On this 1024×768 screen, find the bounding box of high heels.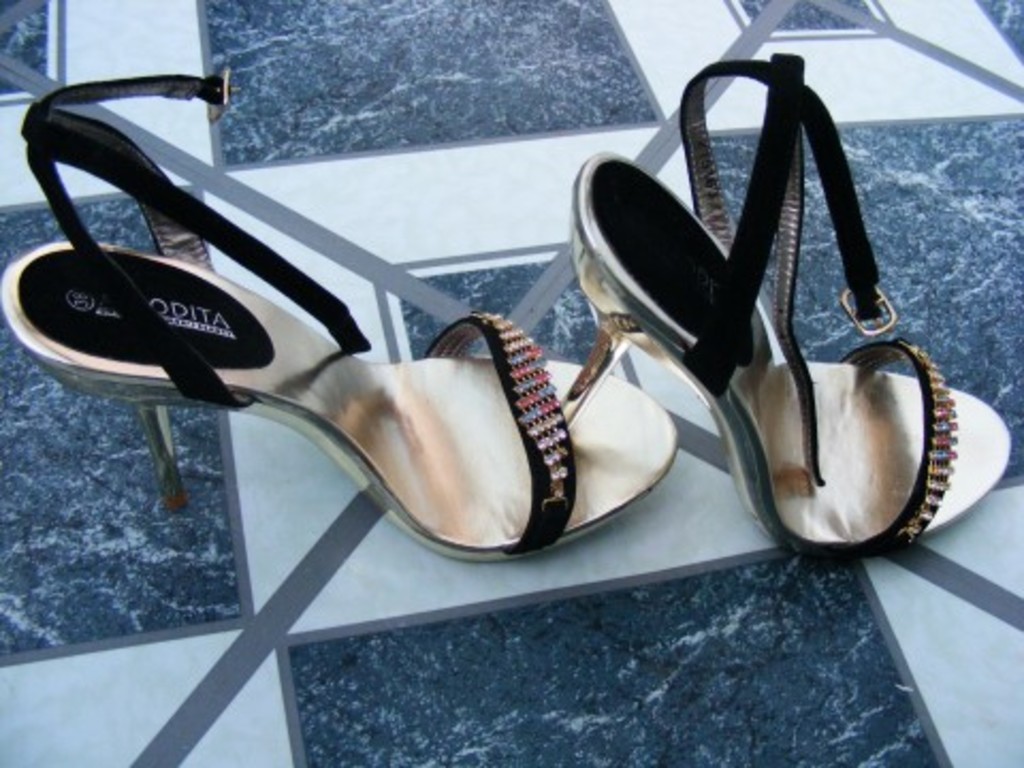
Bounding box: 576 55 1018 572.
